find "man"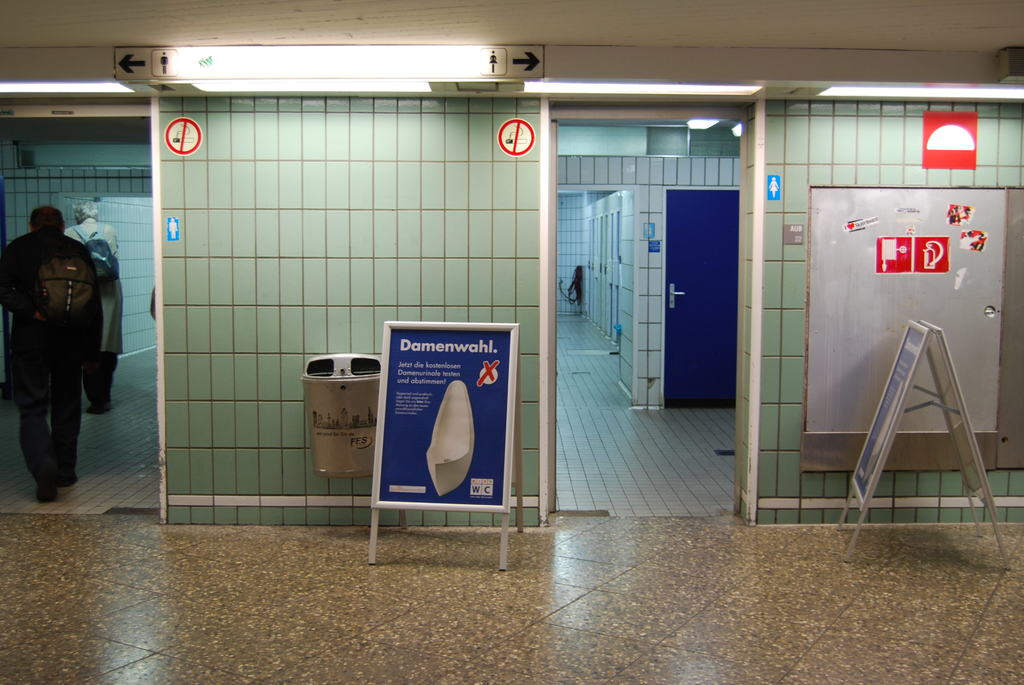
62, 196, 121, 417
